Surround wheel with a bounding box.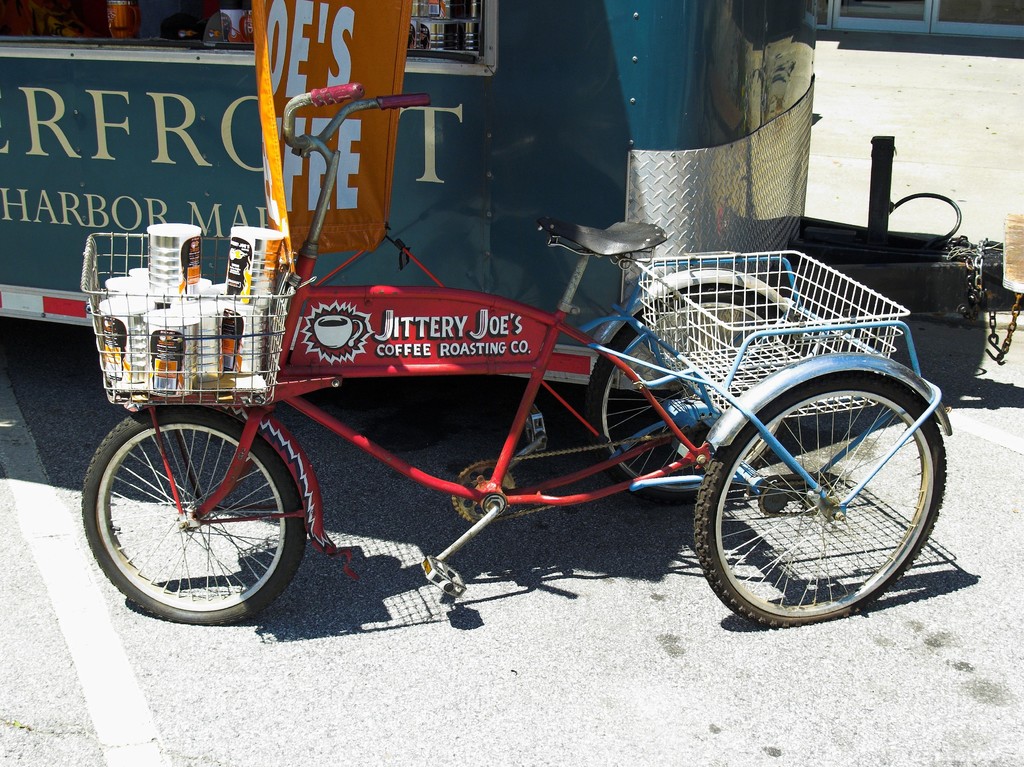
x1=694 y1=370 x2=945 y2=627.
